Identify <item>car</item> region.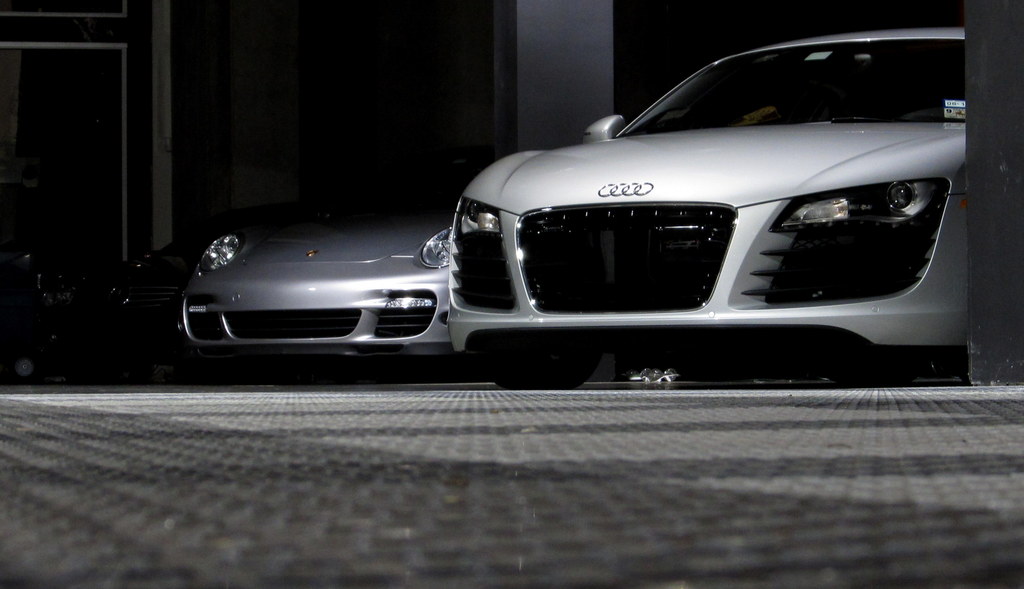
Region: bbox=[175, 158, 451, 374].
